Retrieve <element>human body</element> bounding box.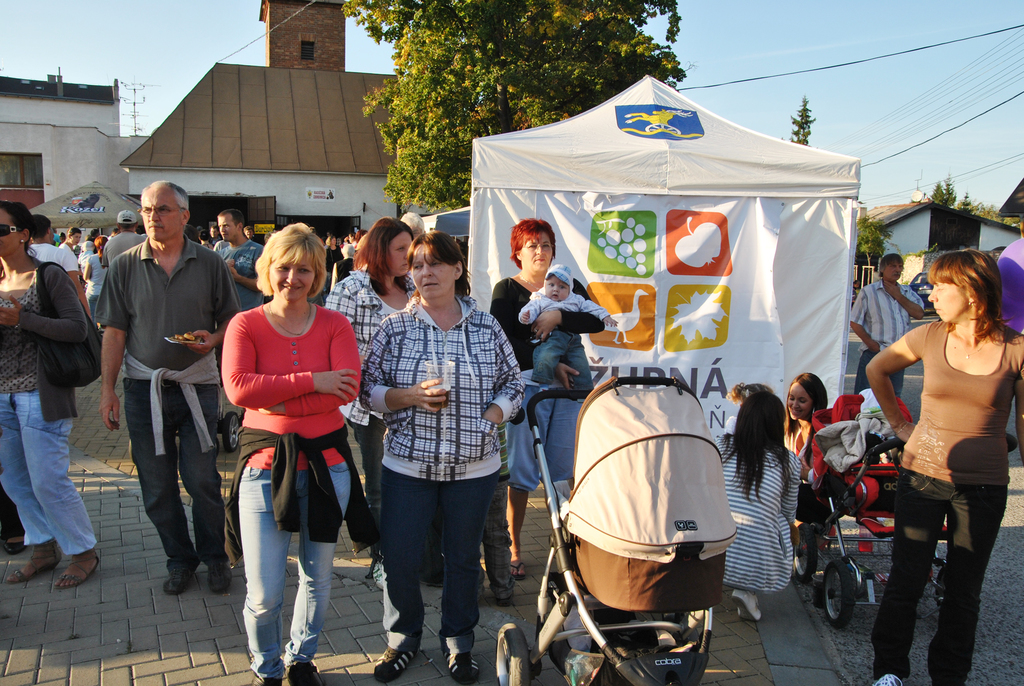
Bounding box: [x1=79, y1=237, x2=111, y2=327].
